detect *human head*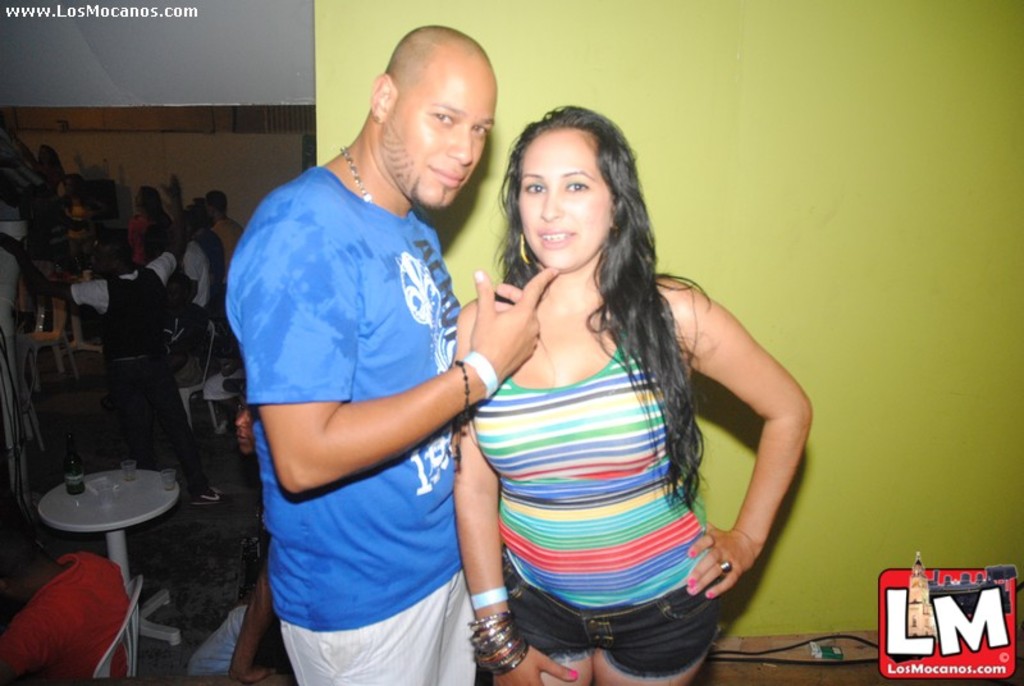
{"left": 136, "top": 186, "right": 160, "bottom": 206}
